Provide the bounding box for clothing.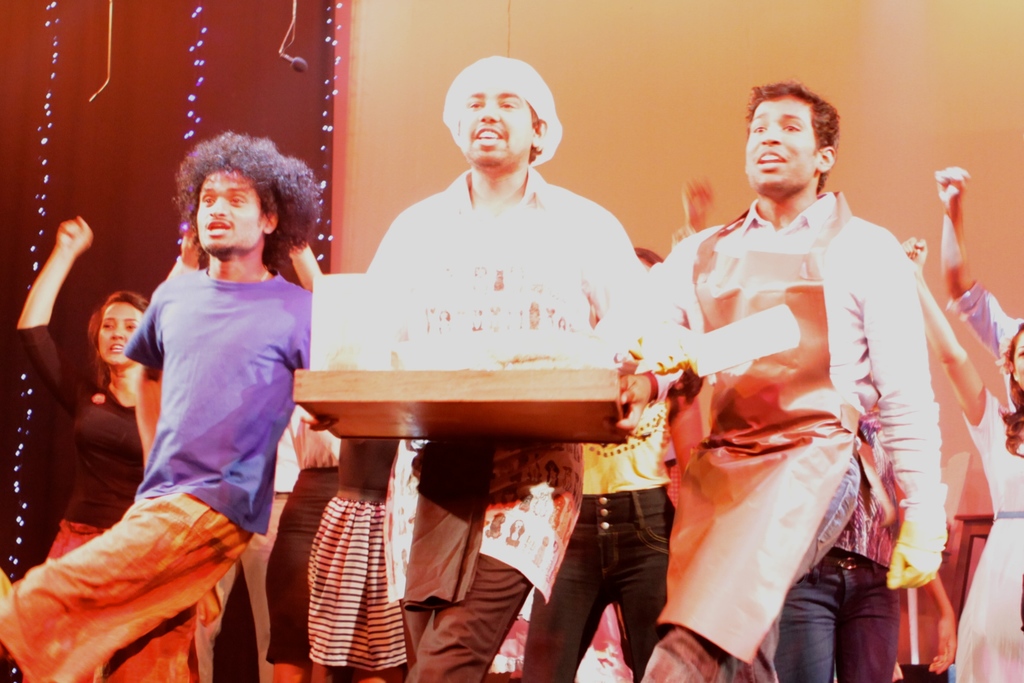
left=7, top=261, right=332, bottom=671.
